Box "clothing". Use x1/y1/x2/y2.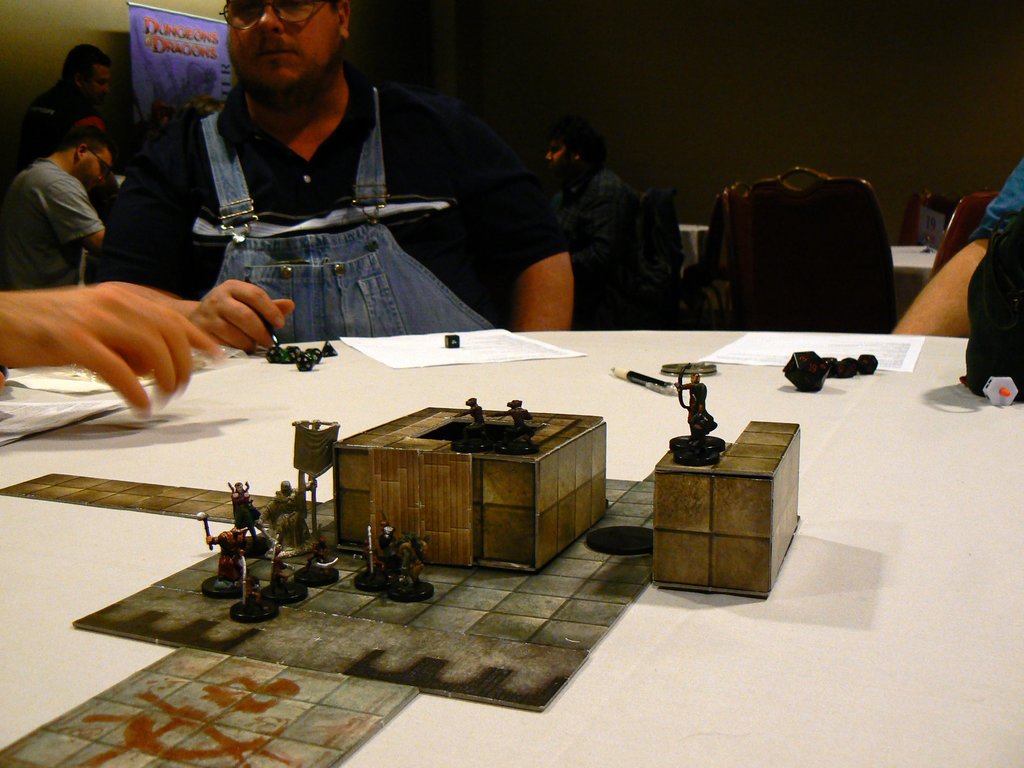
109/62/565/363.
